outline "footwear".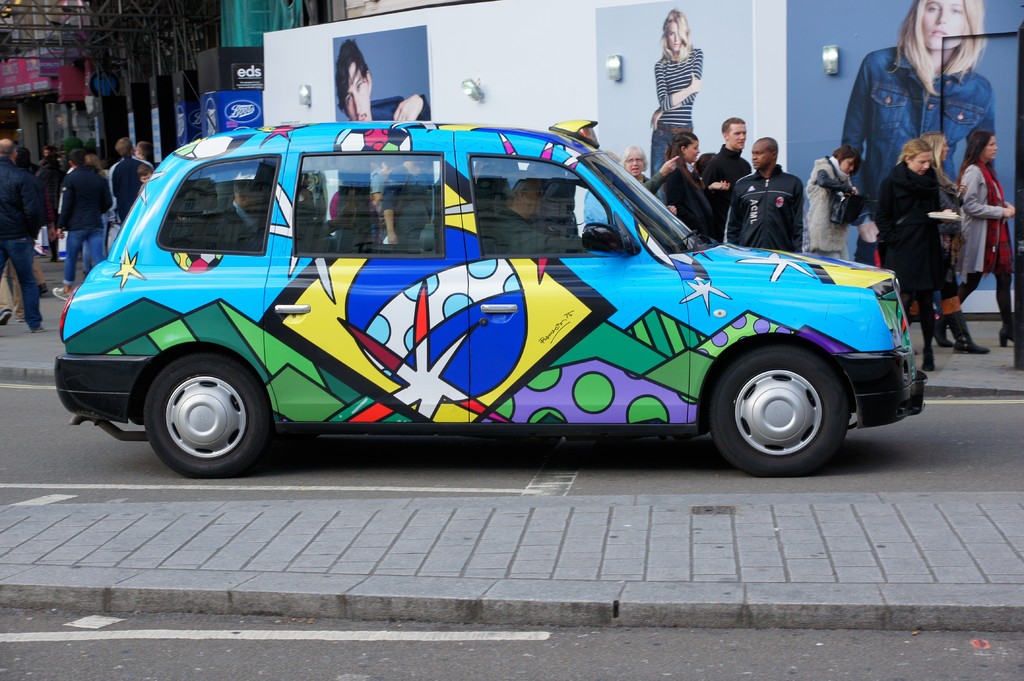
Outline: left=16, top=315, right=24, bottom=320.
